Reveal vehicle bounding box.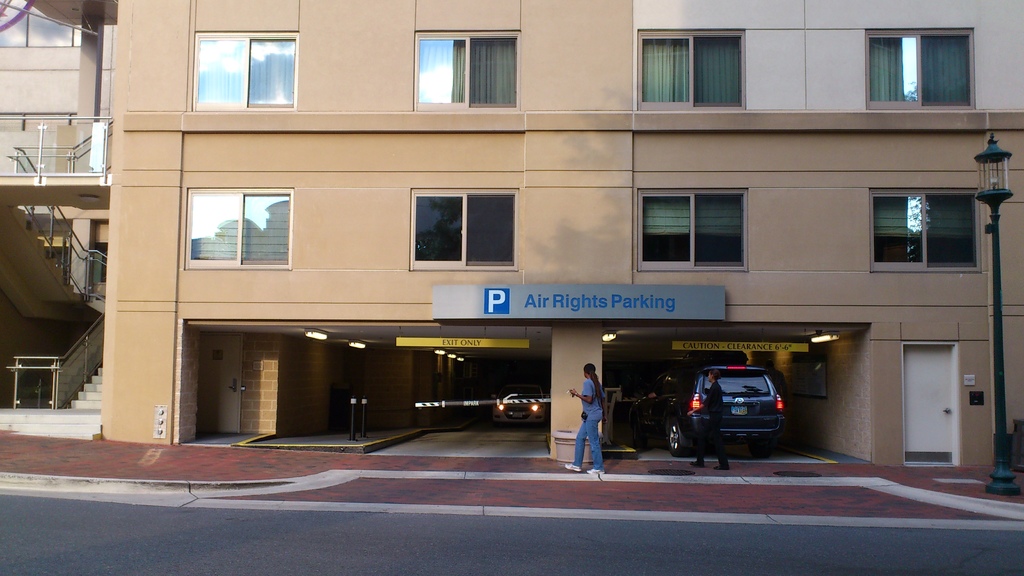
Revealed: left=495, top=395, right=550, bottom=429.
